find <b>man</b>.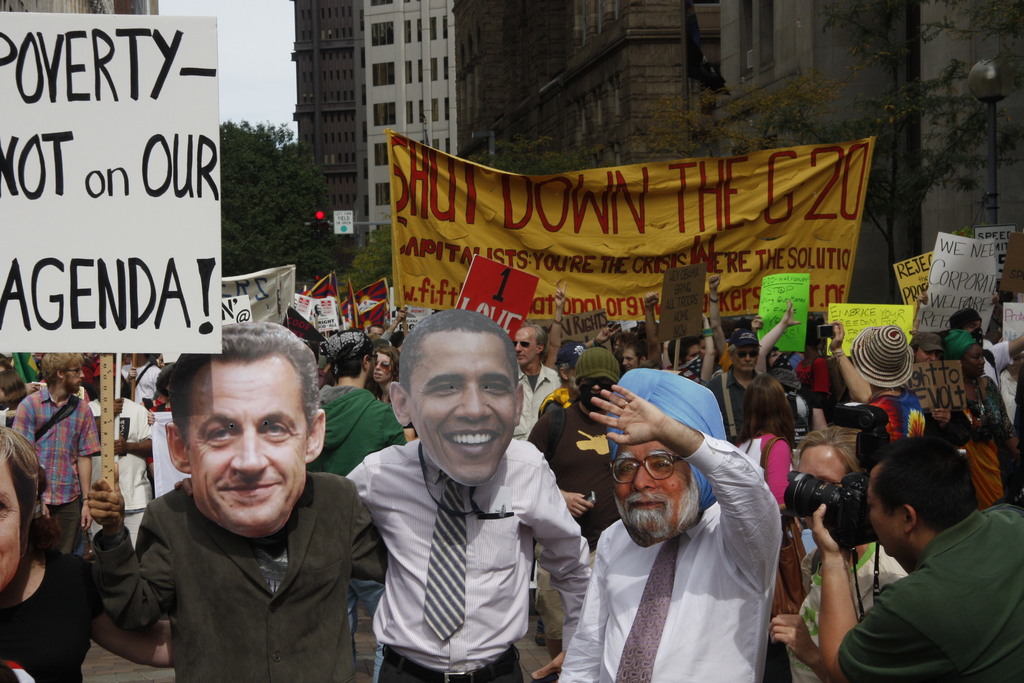
[x1=527, y1=347, x2=620, y2=660].
